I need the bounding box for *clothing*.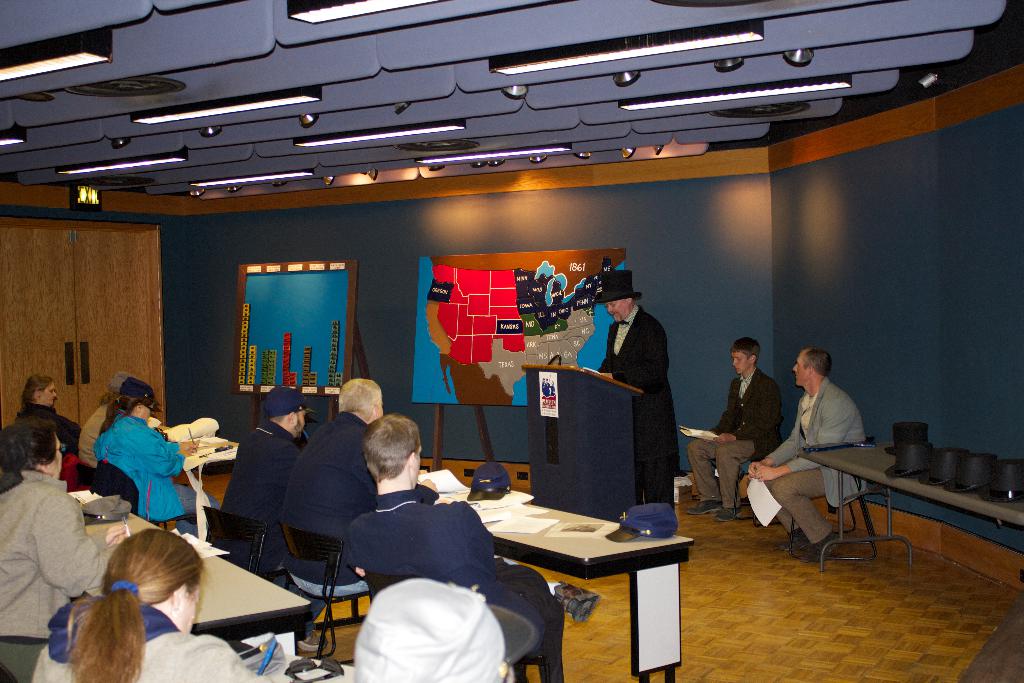
Here it is: pyautogui.locateOnScreen(30, 600, 263, 682).
